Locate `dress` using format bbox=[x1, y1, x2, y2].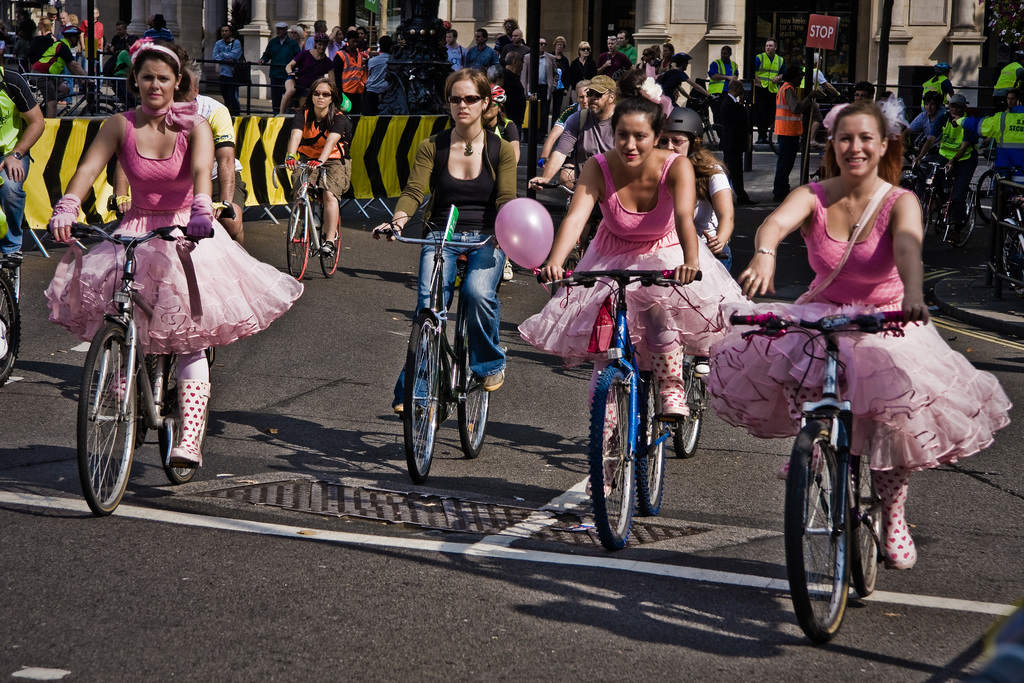
bbox=[707, 181, 1011, 468].
